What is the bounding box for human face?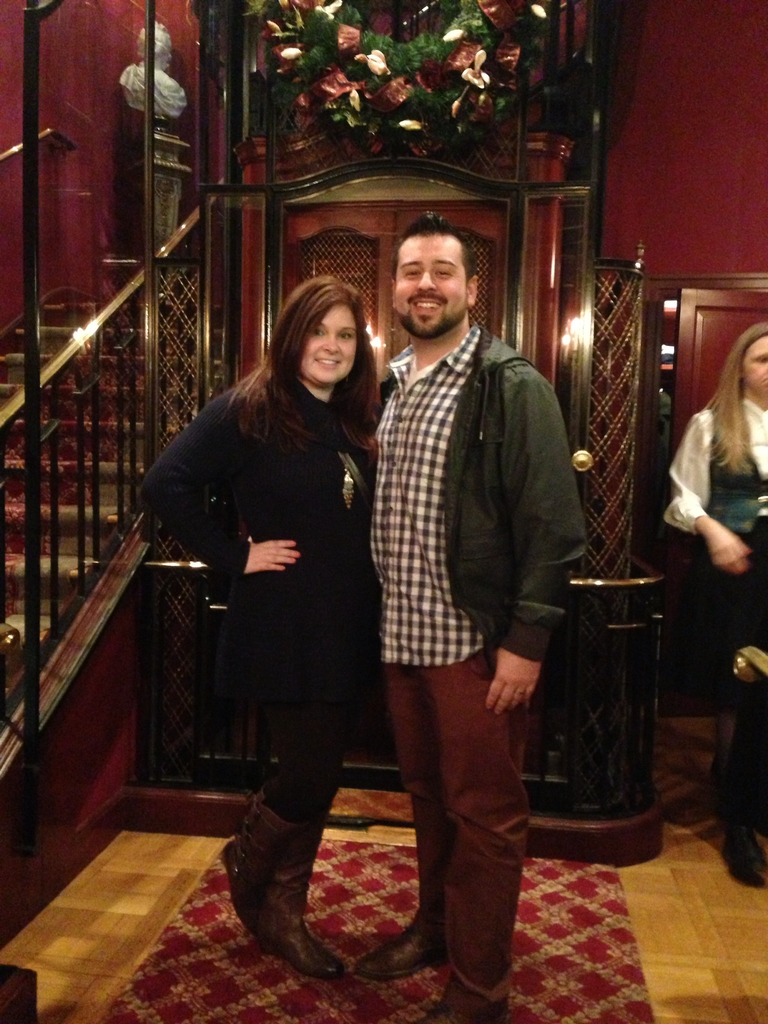
locate(751, 335, 767, 403).
